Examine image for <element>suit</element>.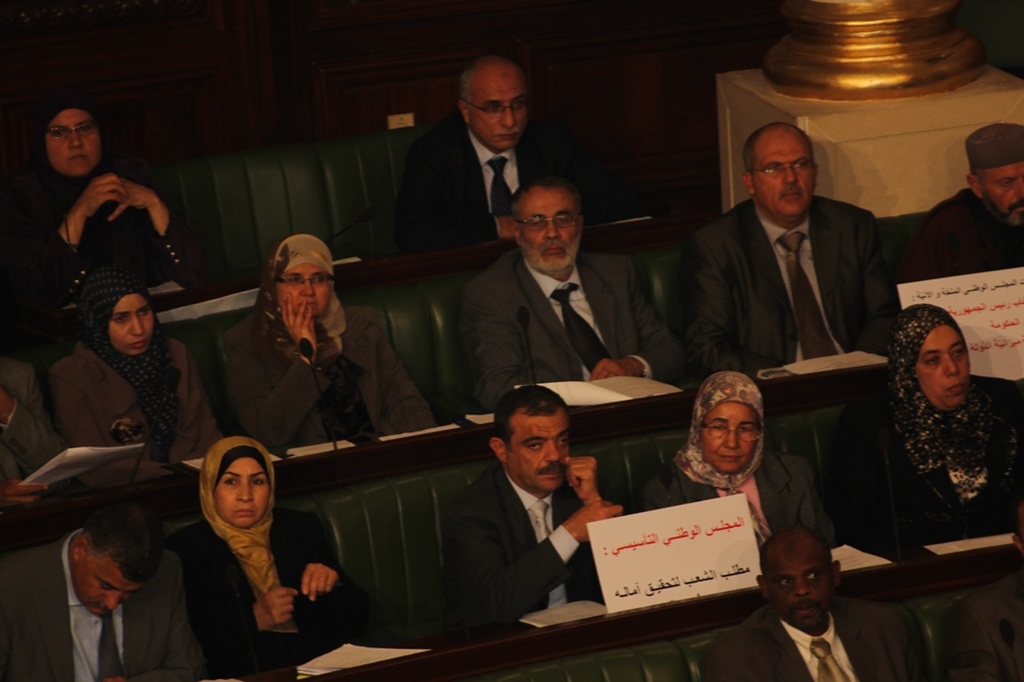
Examination result: [0,532,209,681].
